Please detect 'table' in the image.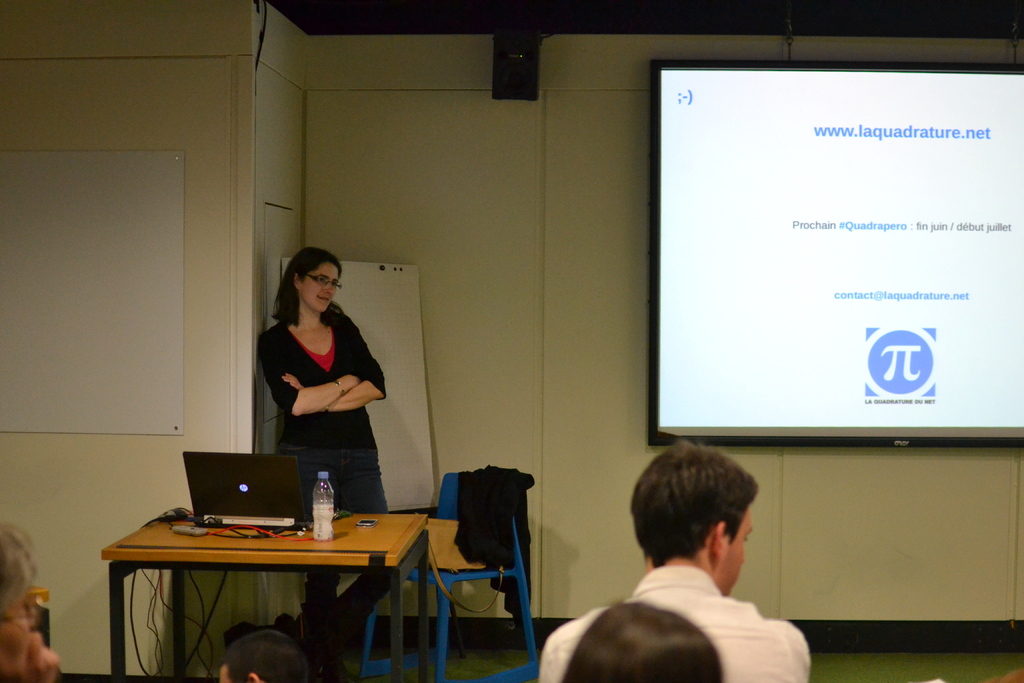
region(107, 509, 467, 677).
